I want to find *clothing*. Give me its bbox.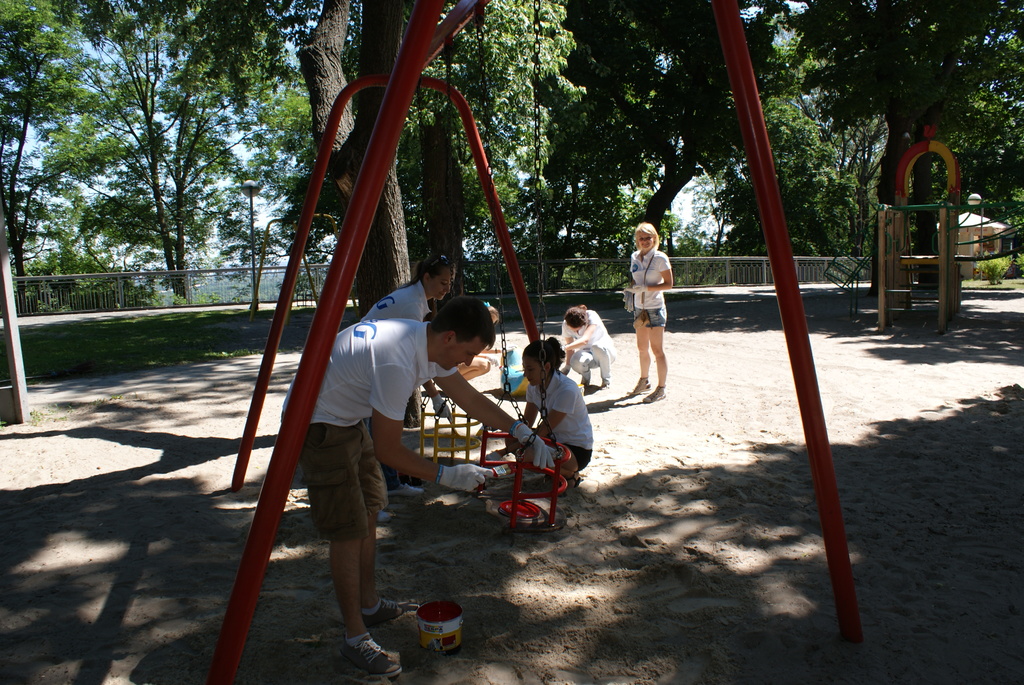
region(561, 312, 617, 384).
